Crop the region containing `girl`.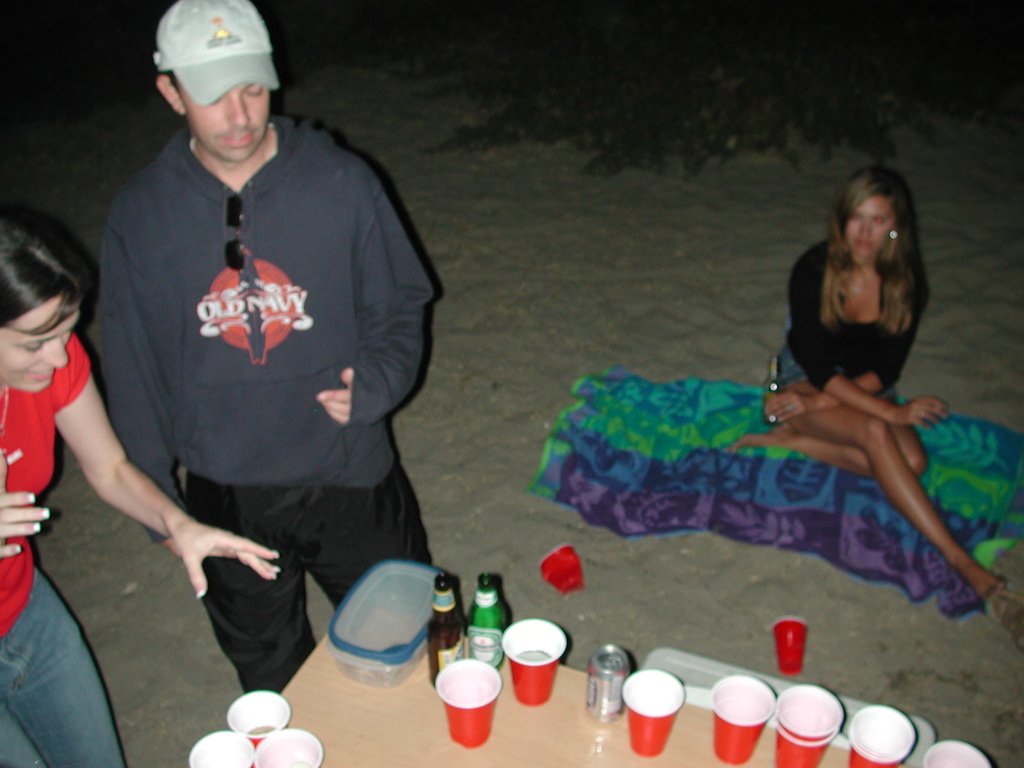
Crop region: x1=732 y1=164 x2=1006 y2=600.
